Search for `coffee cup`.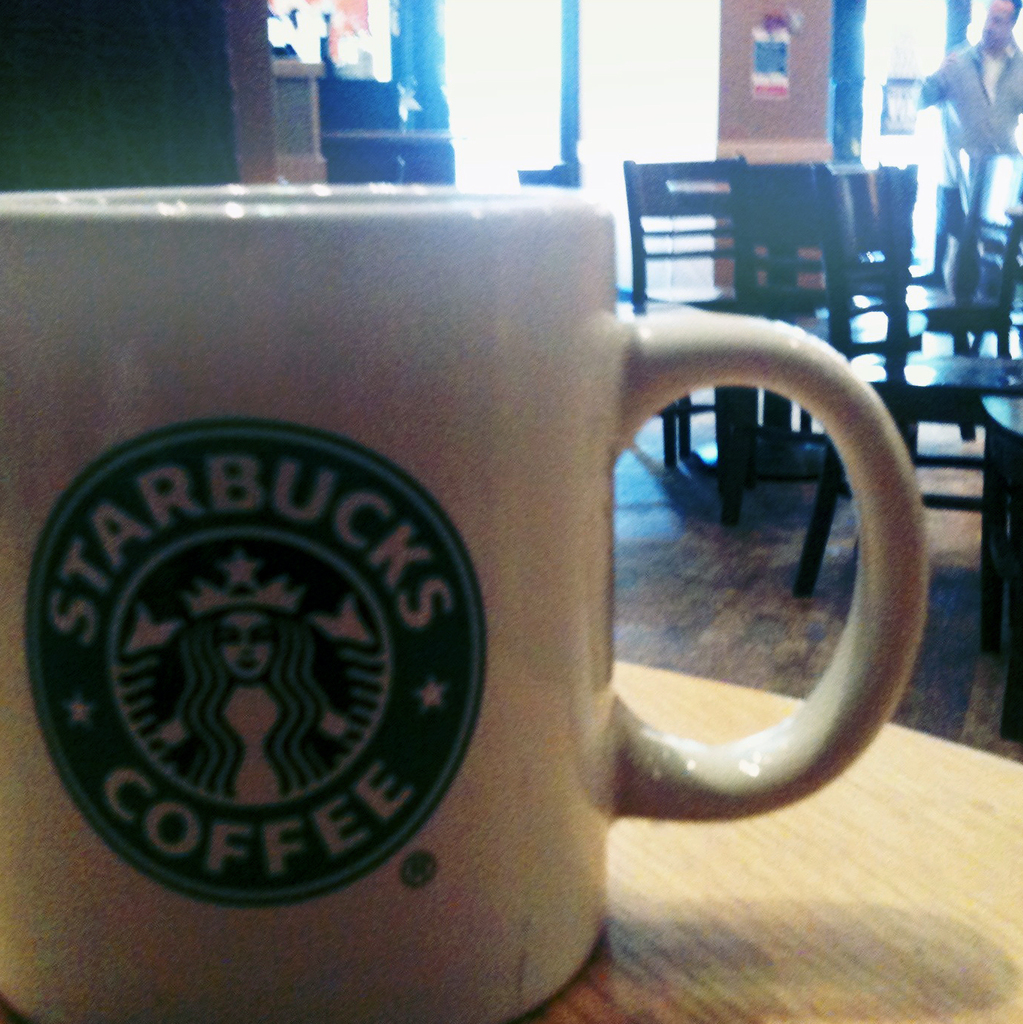
Found at select_region(0, 188, 930, 1023).
